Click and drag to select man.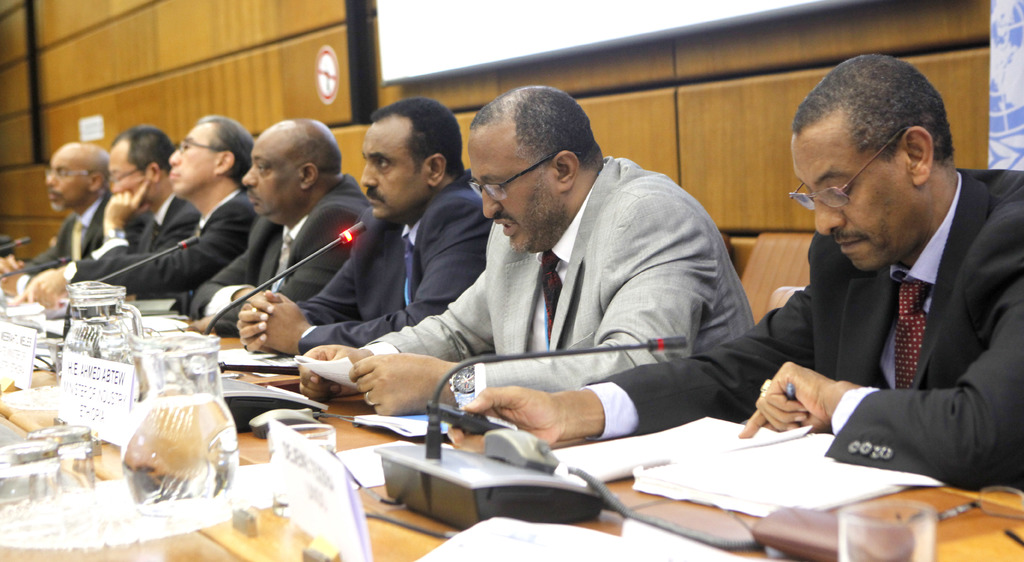
Selection: bbox=(326, 90, 767, 369).
